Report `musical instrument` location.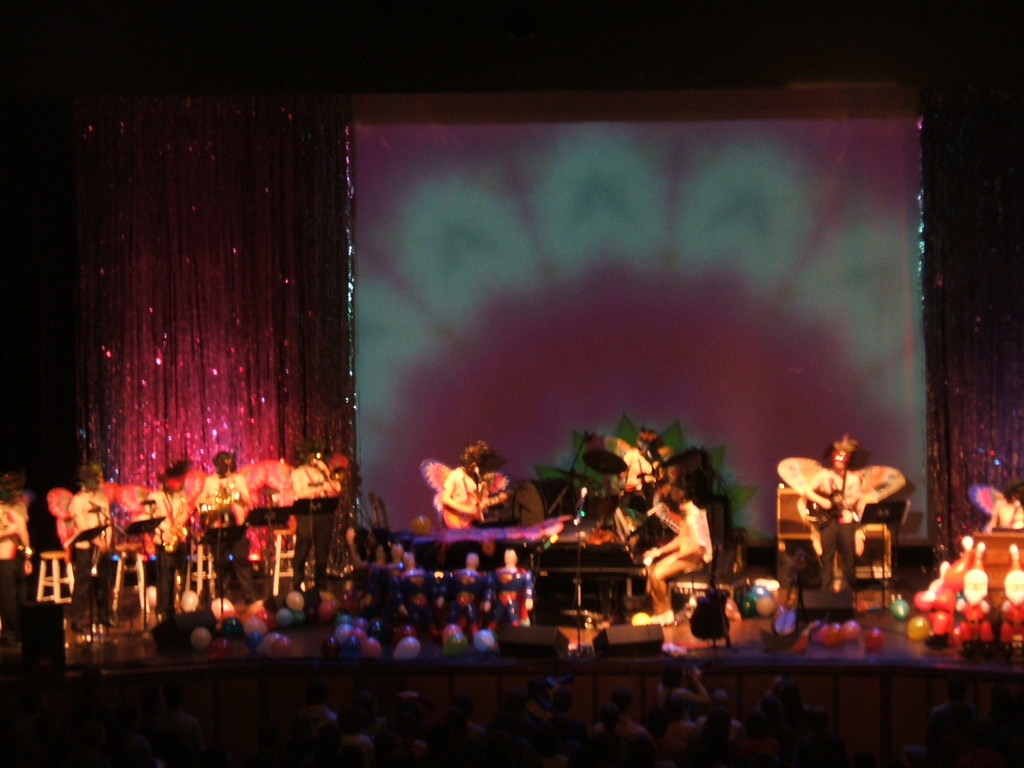
Report: 208, 434, 238, 533.
